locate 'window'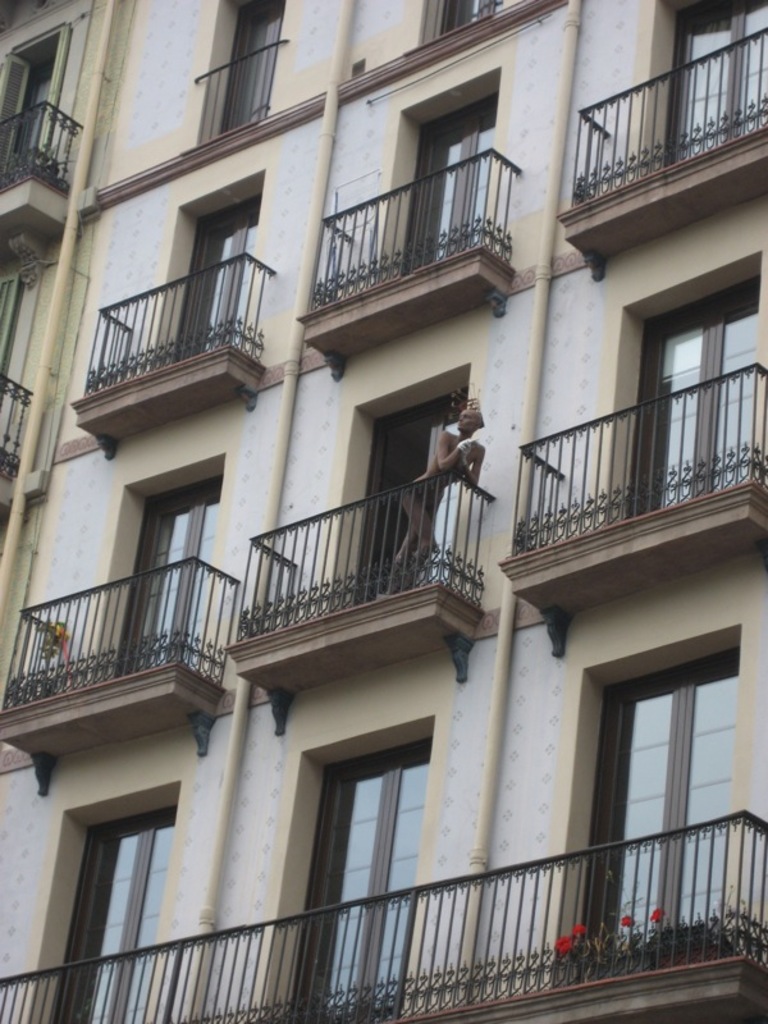
select_region(113, 475, 228, 675)
